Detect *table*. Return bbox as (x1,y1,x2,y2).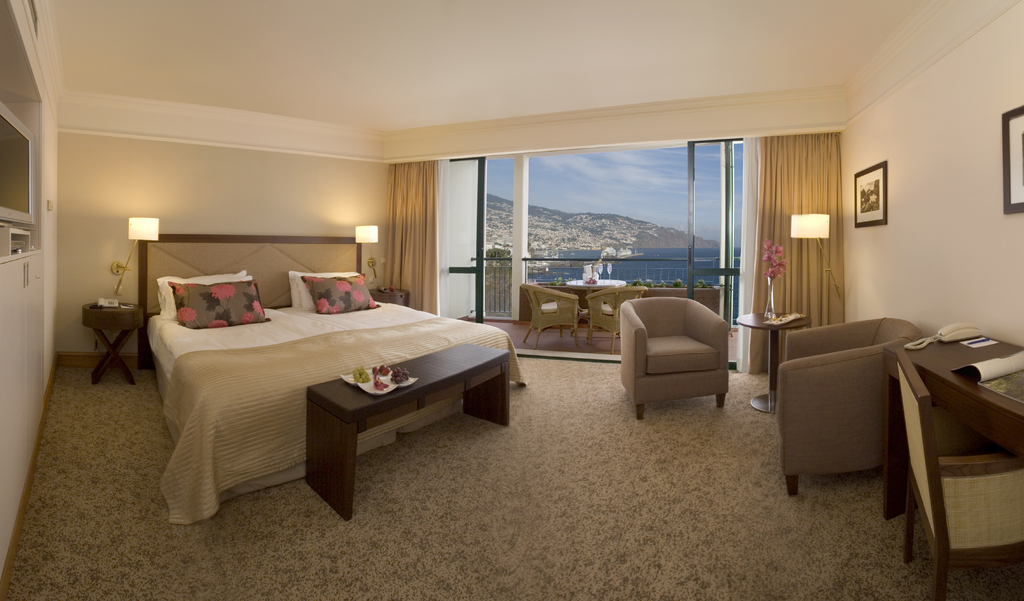
(564,275,628,343).
